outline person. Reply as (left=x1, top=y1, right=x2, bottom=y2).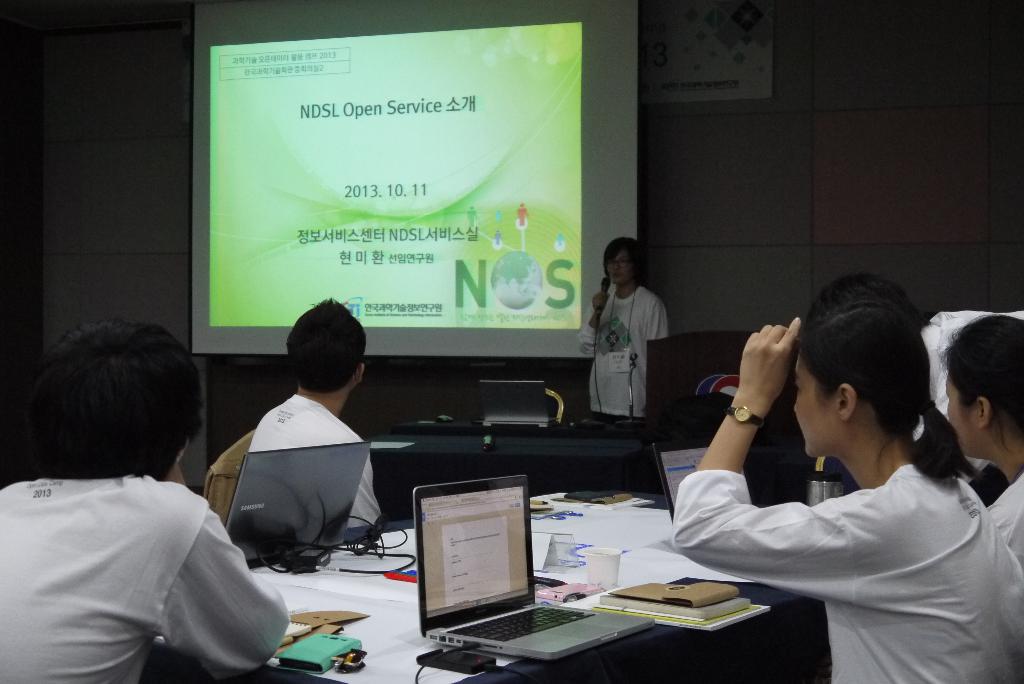
(left=592, top=244, right=680, bottom=447).
